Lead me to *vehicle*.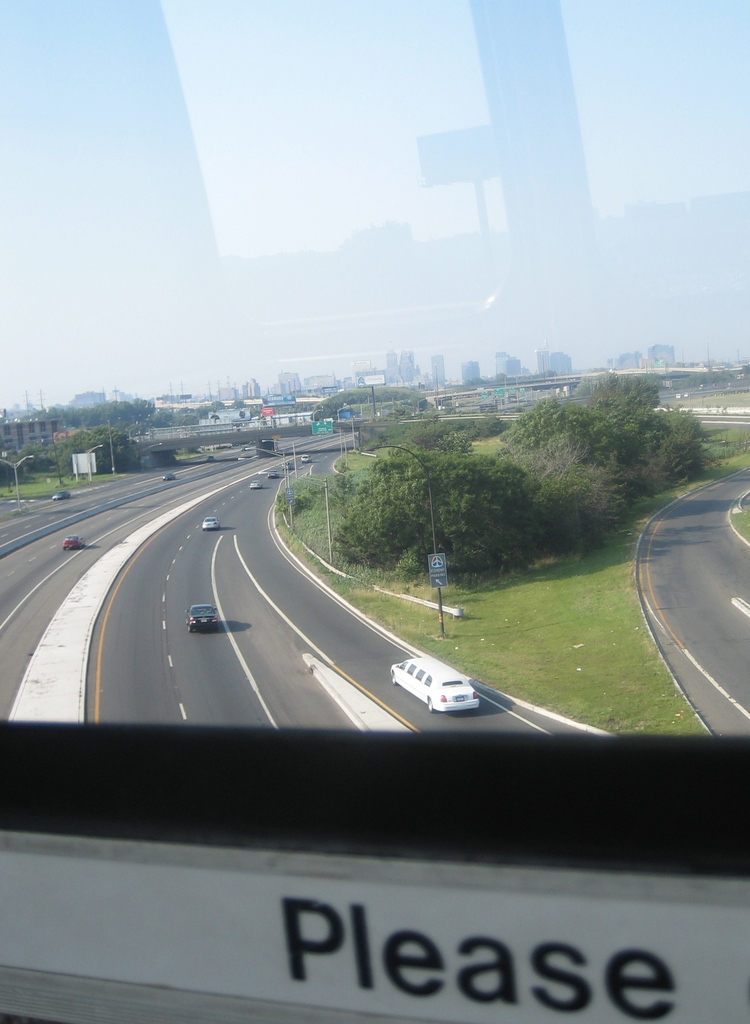
Lead to box=[60, 529, 83, 554].
